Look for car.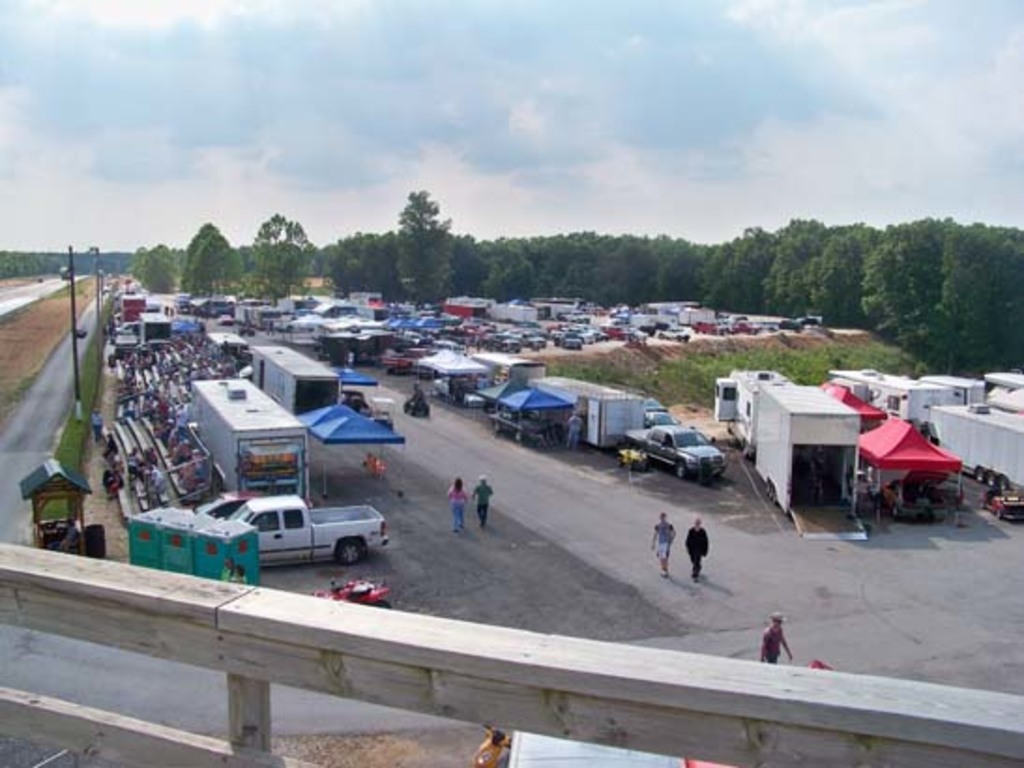
Found: [623, 421, 736, 489].
